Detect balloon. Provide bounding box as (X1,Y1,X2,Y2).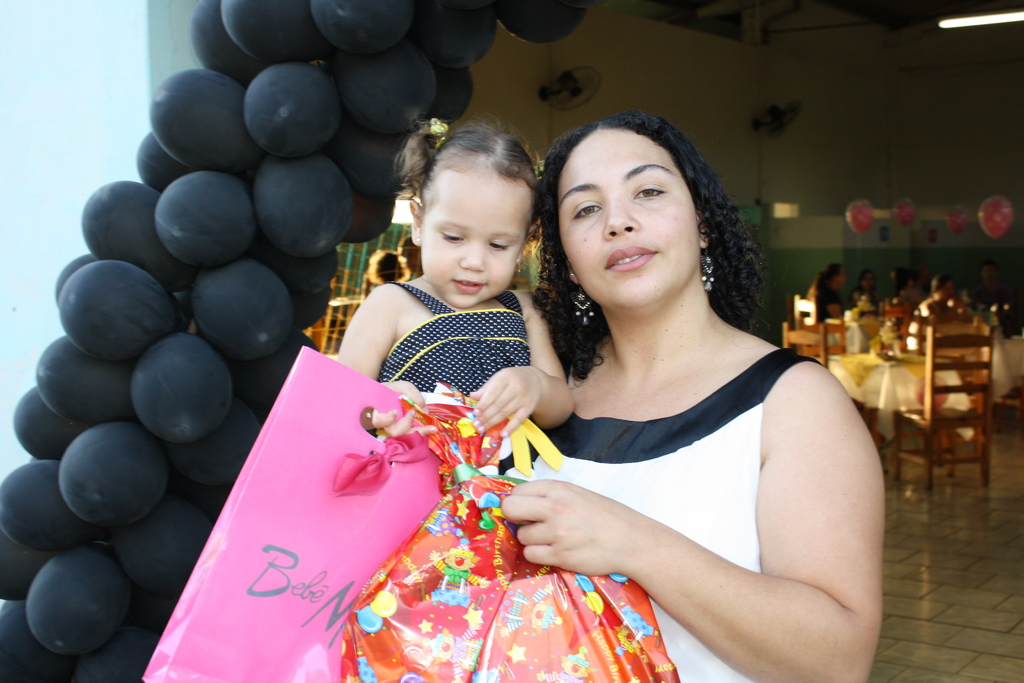
(423,64,477,128).
